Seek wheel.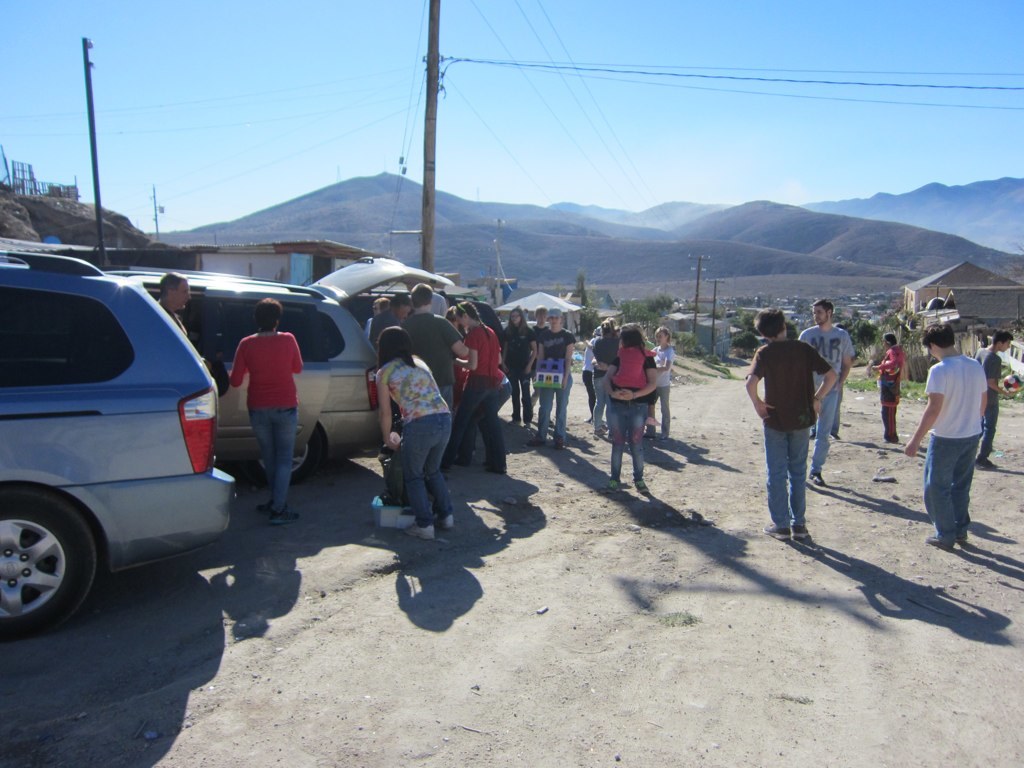
{"x1": 252, "y1": 425, "x2": 326, "y2": 482}.
